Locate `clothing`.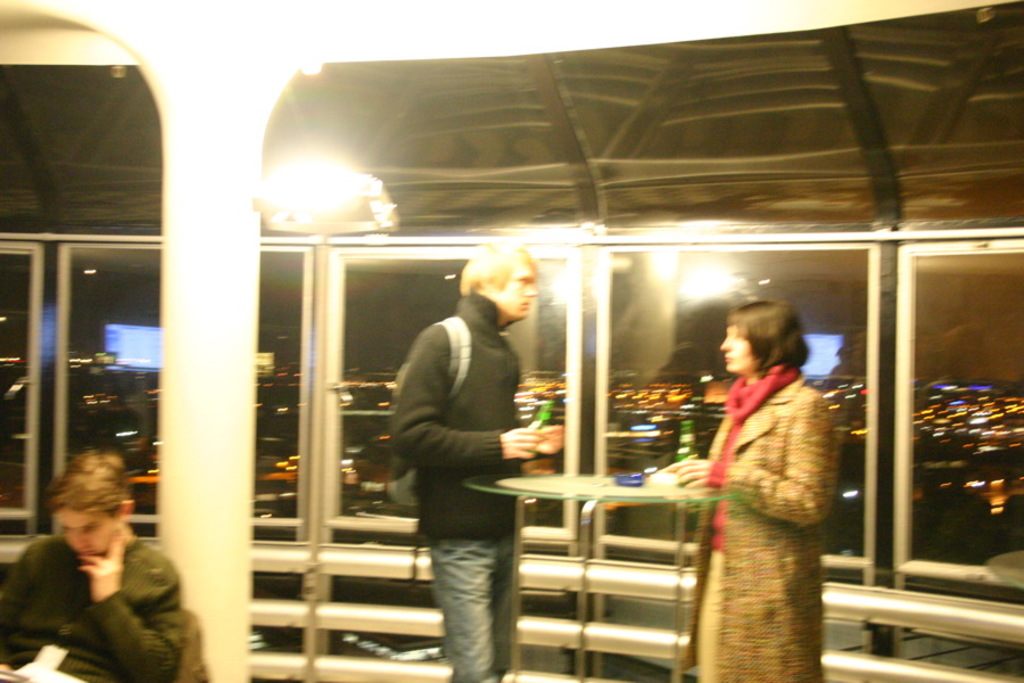
Bounding box: (x1=387, y1=288, x2=554, y2=681).
